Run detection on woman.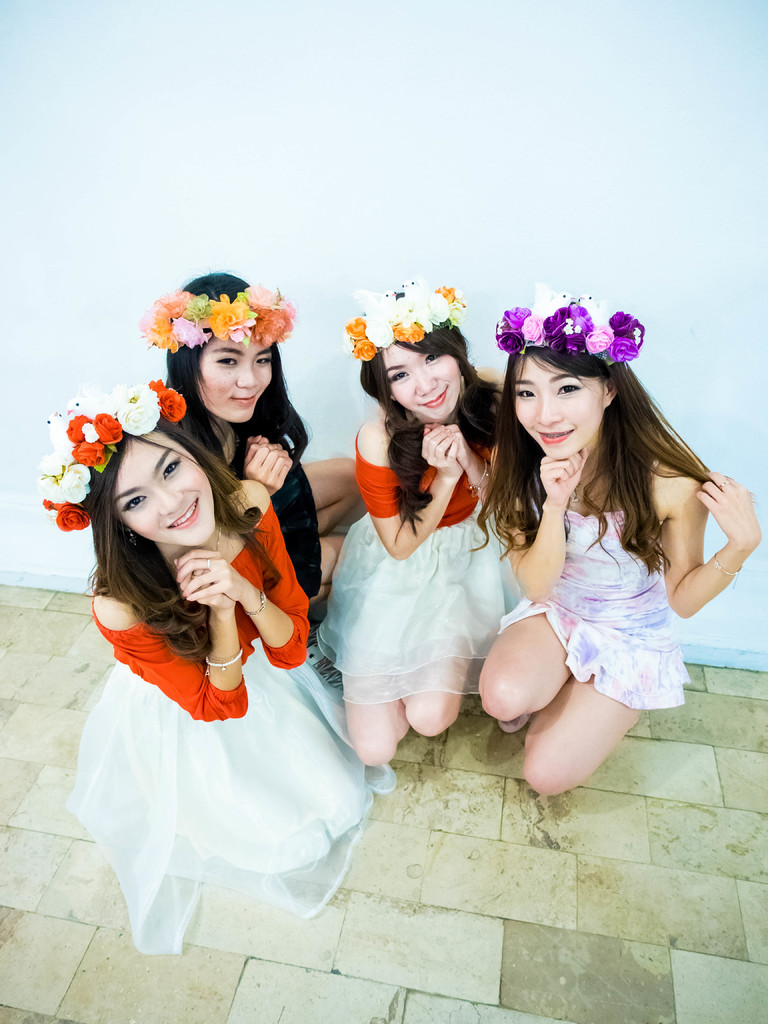
Result: [316, 278, 534, 778].
